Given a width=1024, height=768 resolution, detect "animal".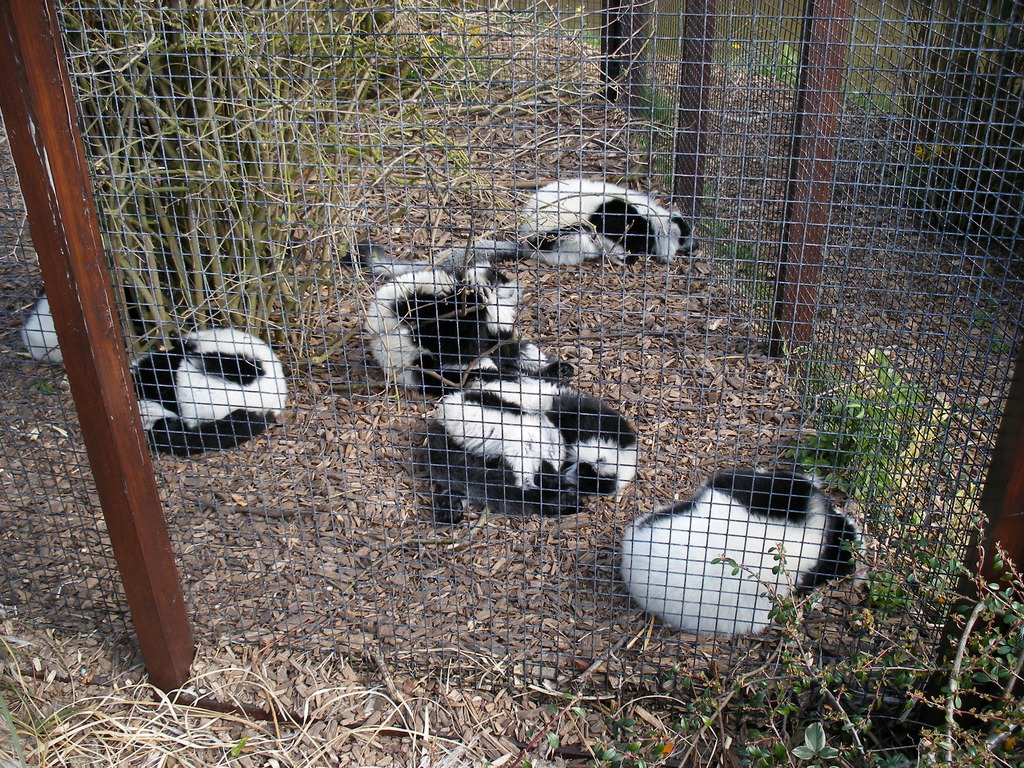
x1=358, y1=264, x2=577, y2=395.
